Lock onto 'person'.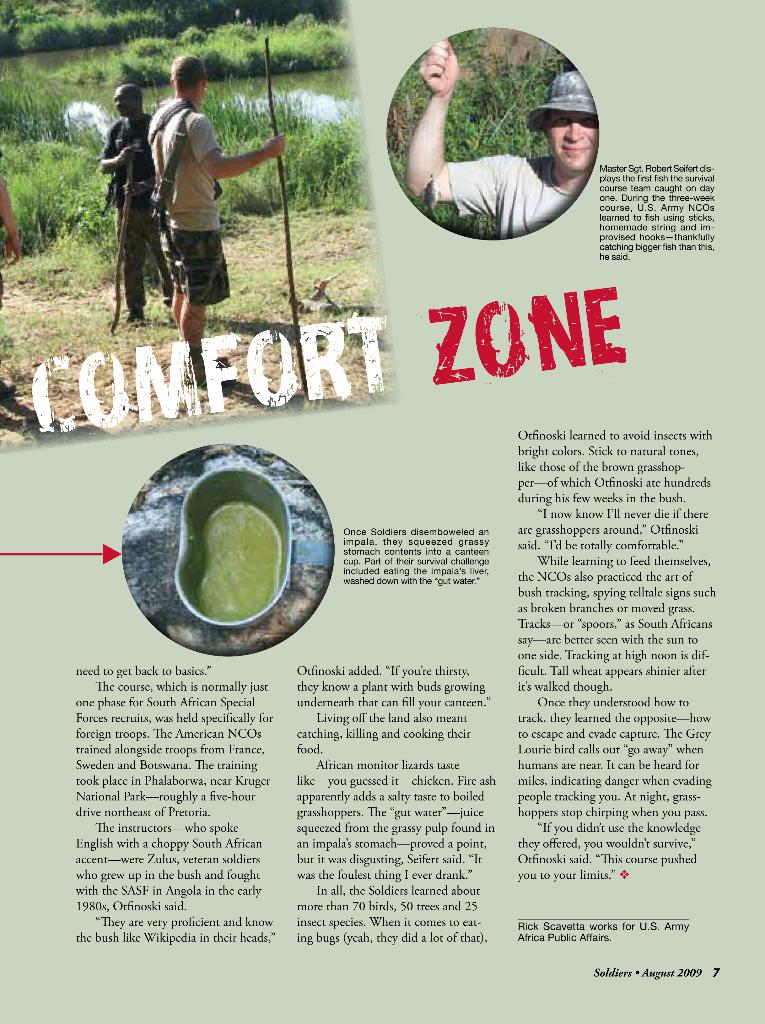
Locked: box(400, 29, 615, 223).
